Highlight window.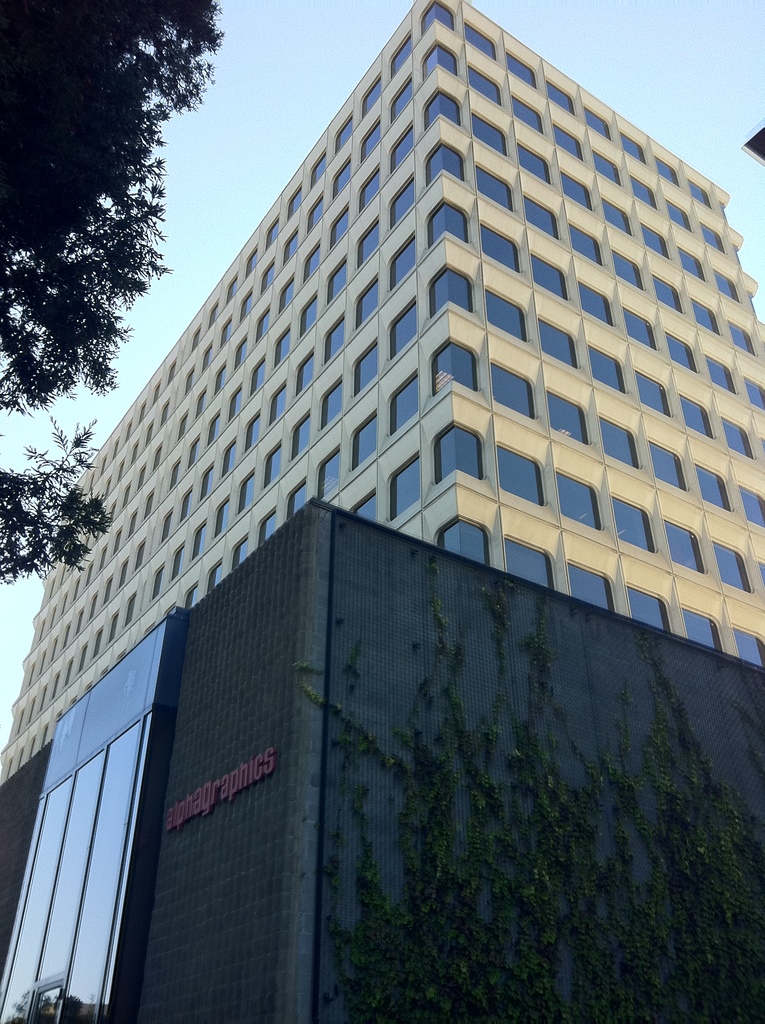
Highlighted region: x1=609 y1=248 x2=644 y2=289.
